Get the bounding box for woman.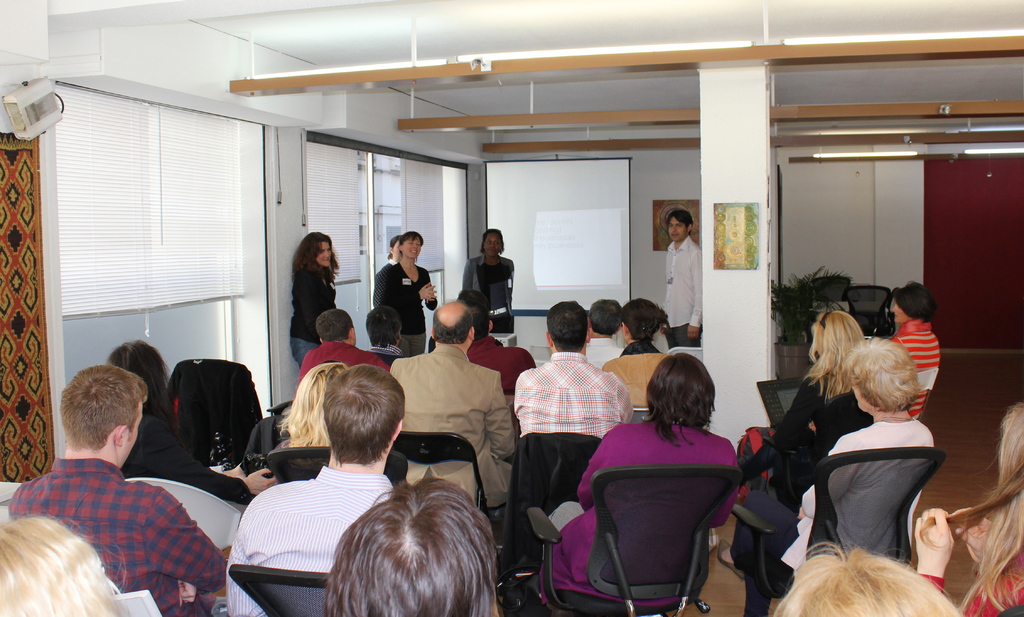
detection(376, 234, 436, 358).
